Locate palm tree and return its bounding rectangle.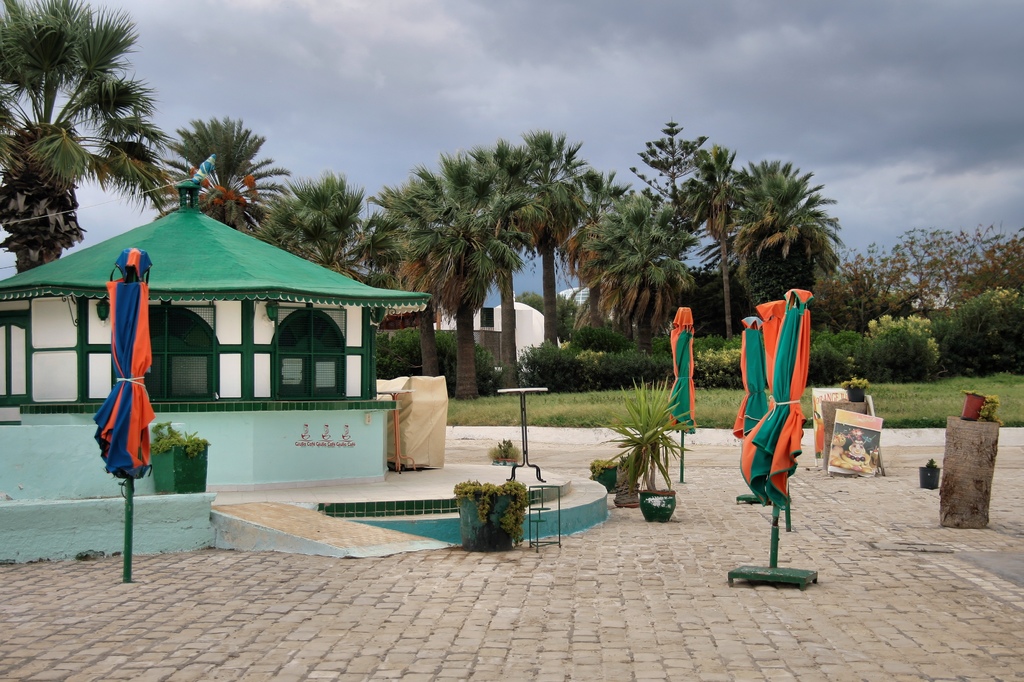
<box>392,148,490,332</box>.
